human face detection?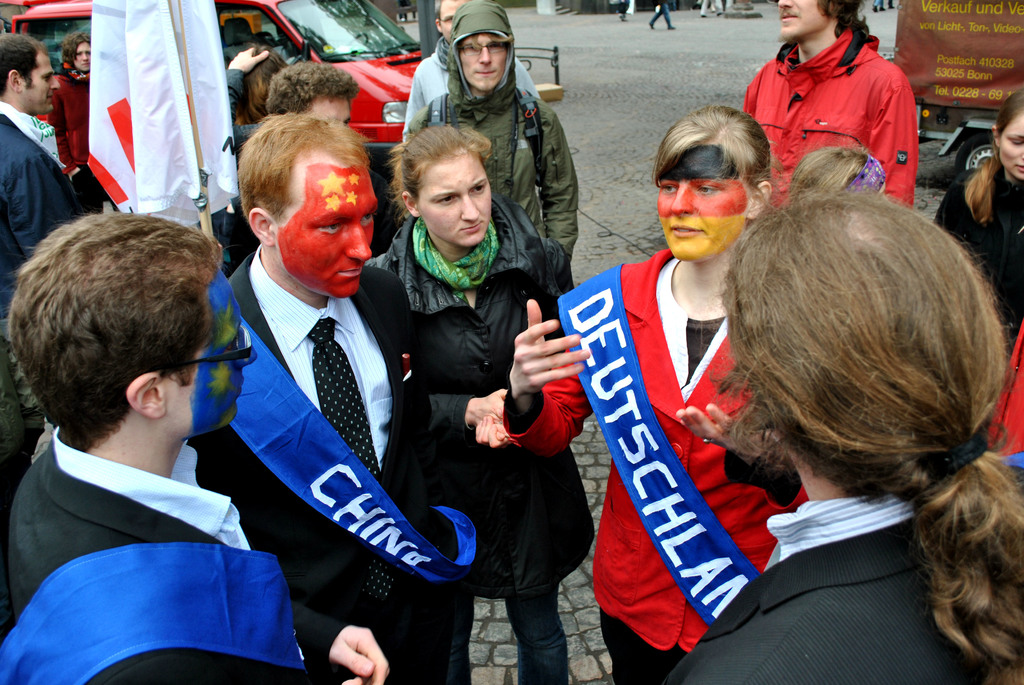
region(77, 41, 93, 75)
